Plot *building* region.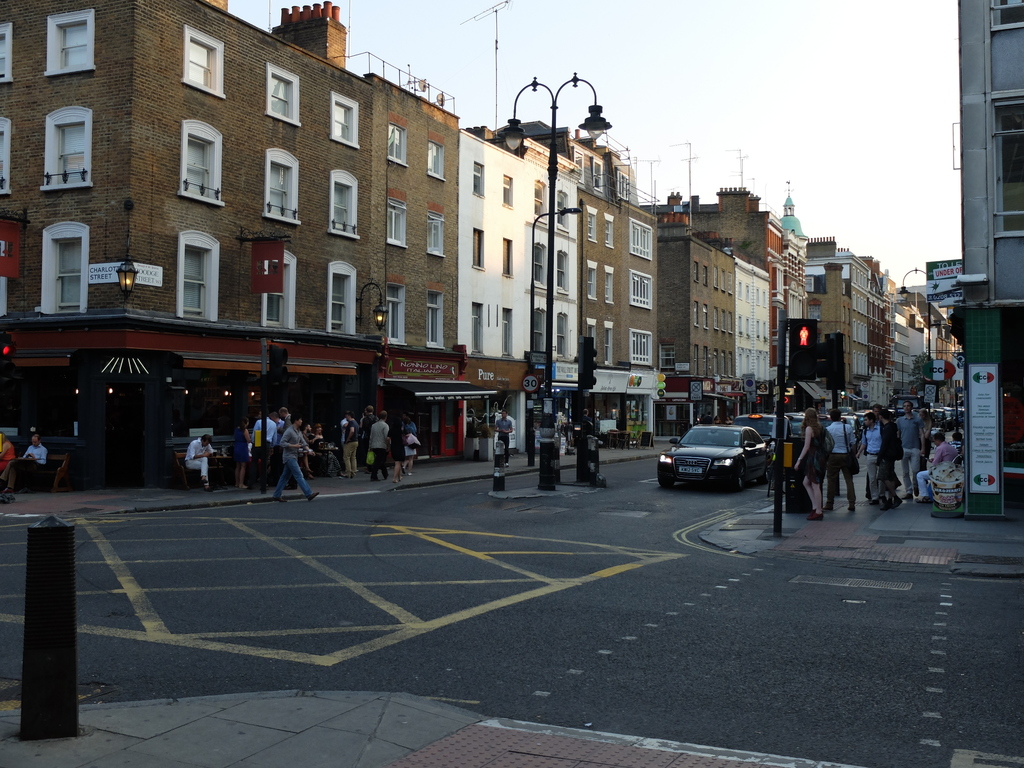
Plotted at detection(804, 236, 861, 416).
